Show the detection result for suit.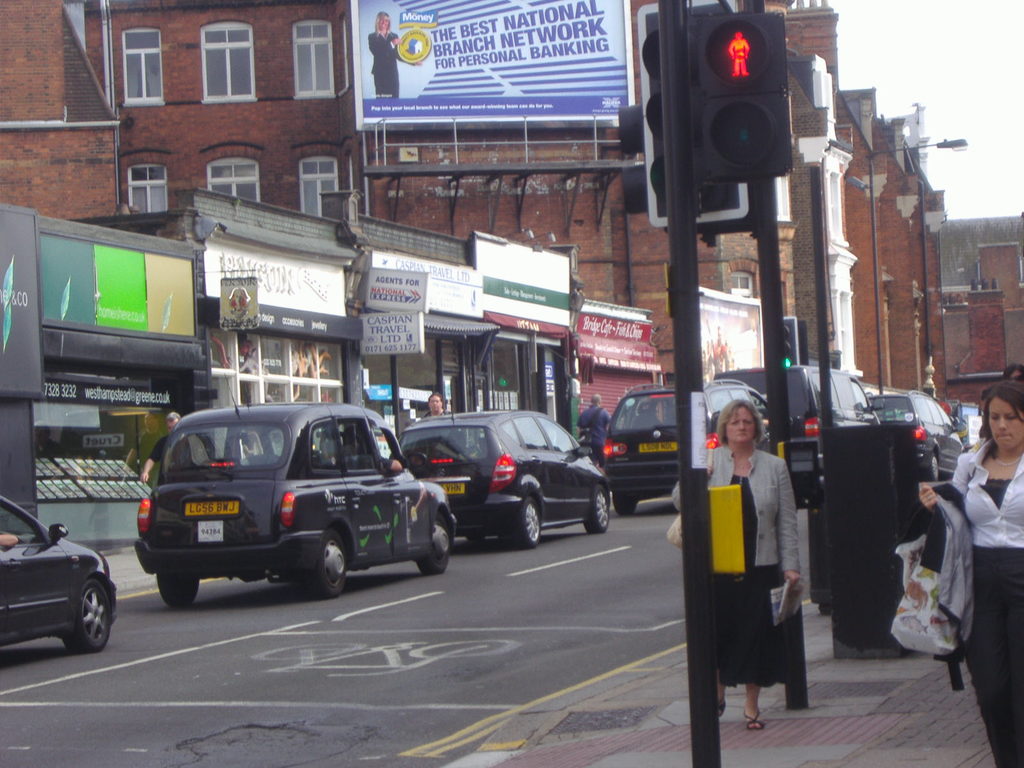
669/452/801/568.
